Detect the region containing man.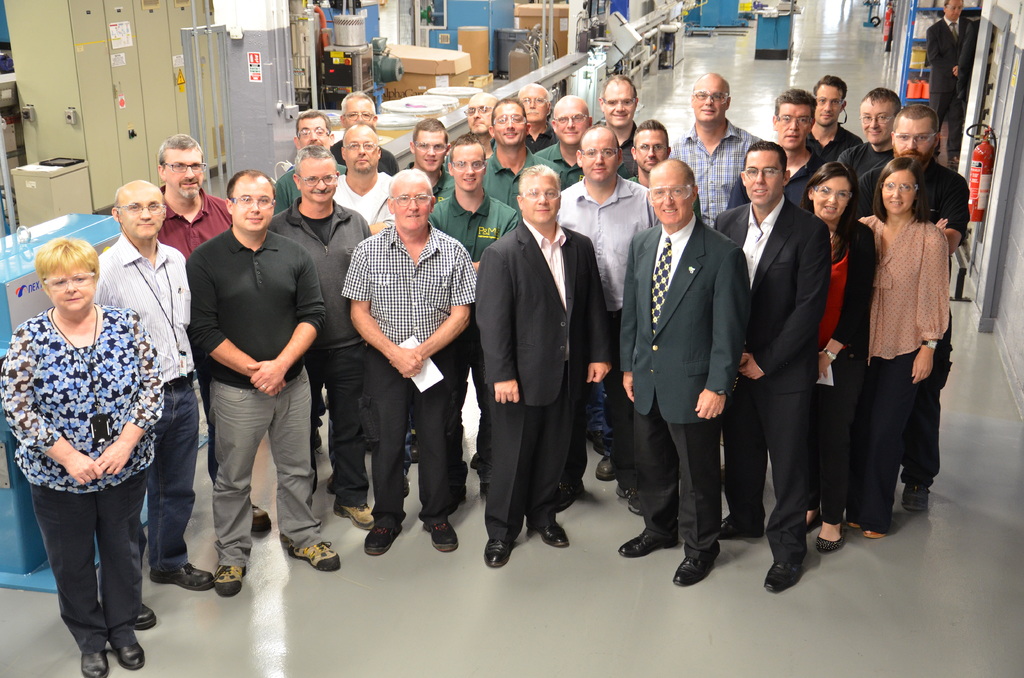
detection(696, 143, 838, 589).
